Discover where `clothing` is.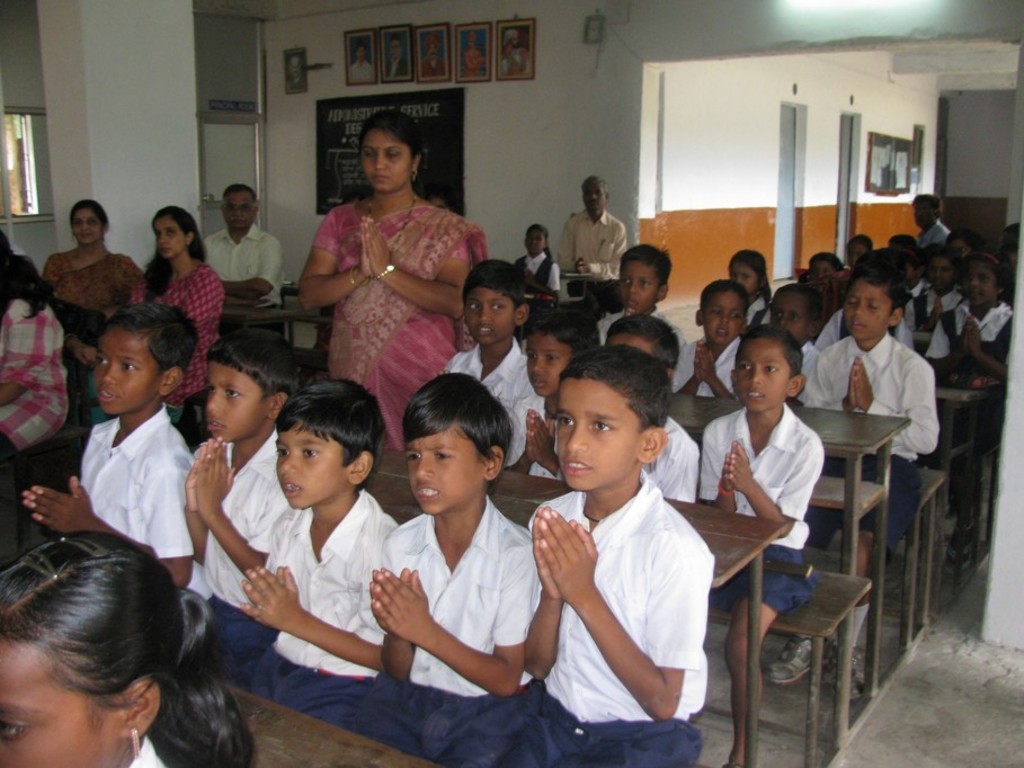
Discovered at 514/249/563/309.
